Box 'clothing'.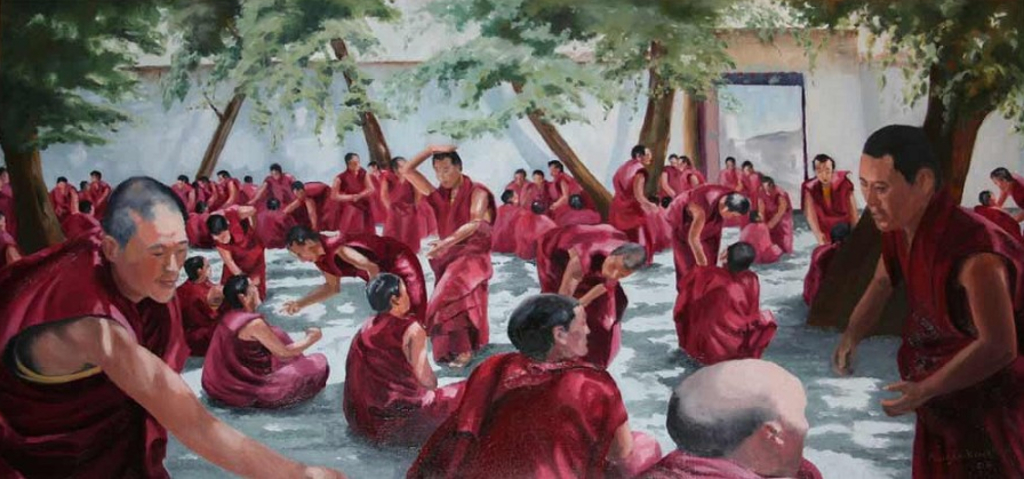
802,168,851,242.
